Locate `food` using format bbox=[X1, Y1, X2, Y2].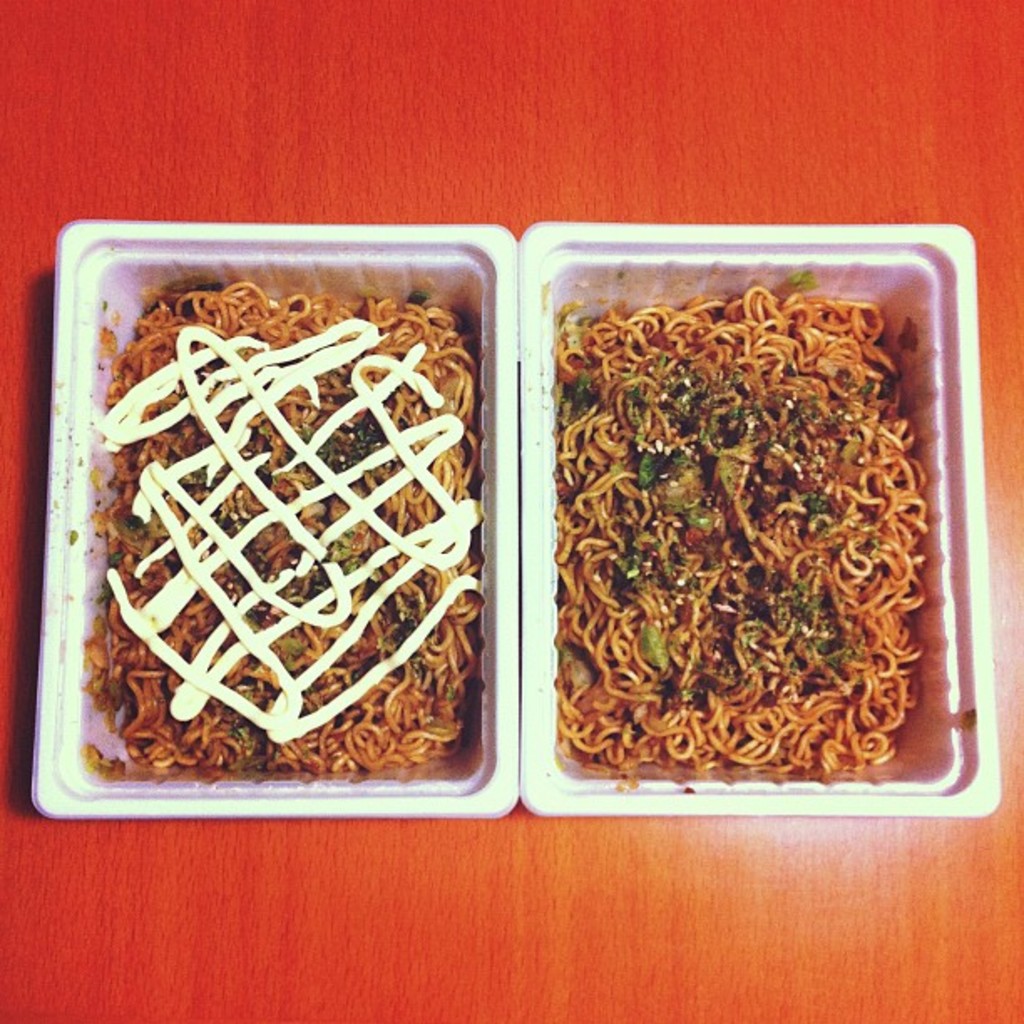
bbox=[556, 239, 939, 788].
